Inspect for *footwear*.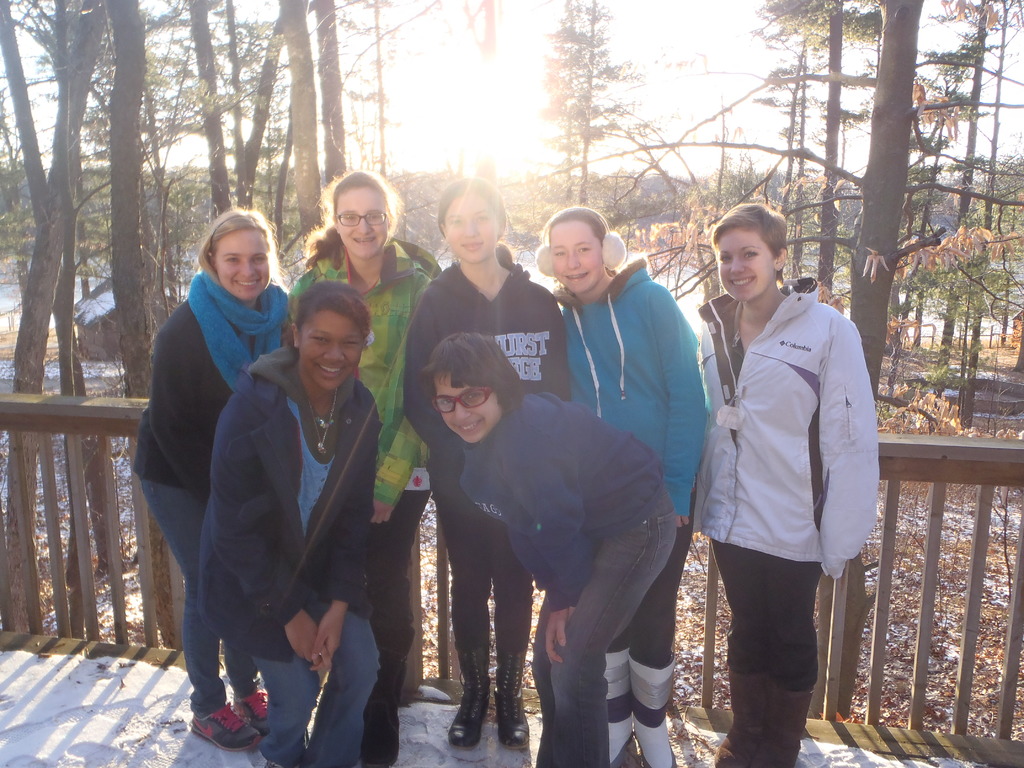
Inspection: 490,646,531,750.
